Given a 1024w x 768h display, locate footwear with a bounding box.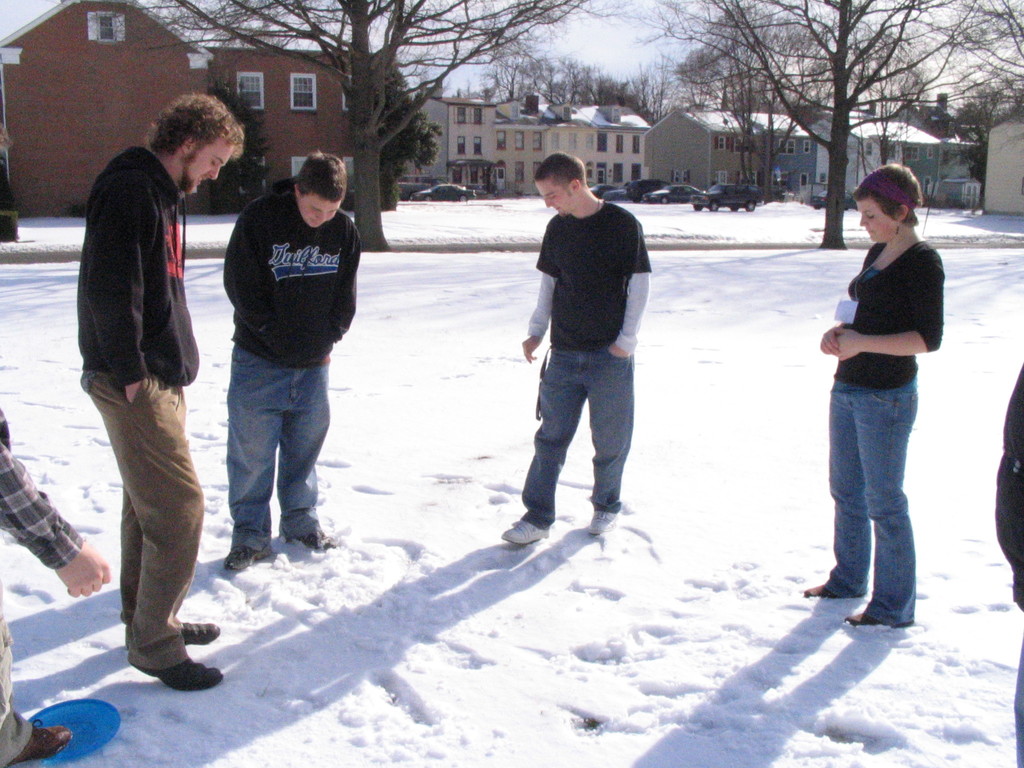
Located: 12:720:75:765.
